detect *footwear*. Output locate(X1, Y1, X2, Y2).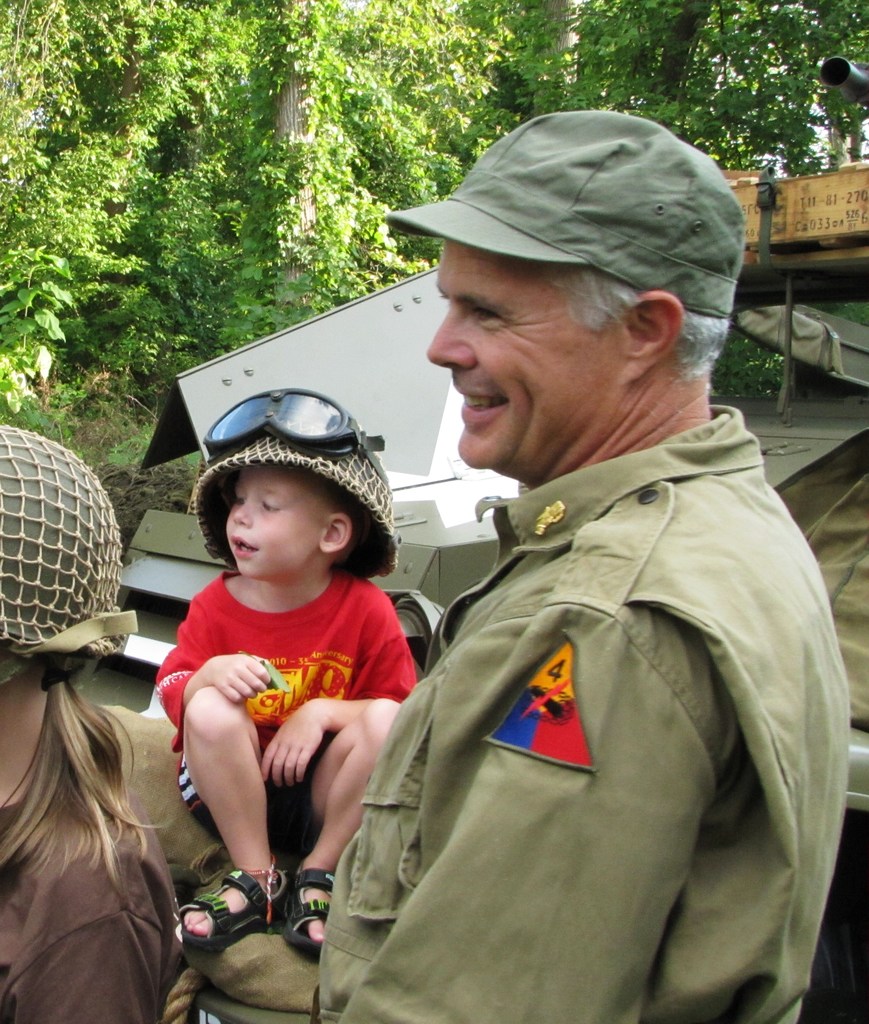
locate(168, 851, 338, 1000).
